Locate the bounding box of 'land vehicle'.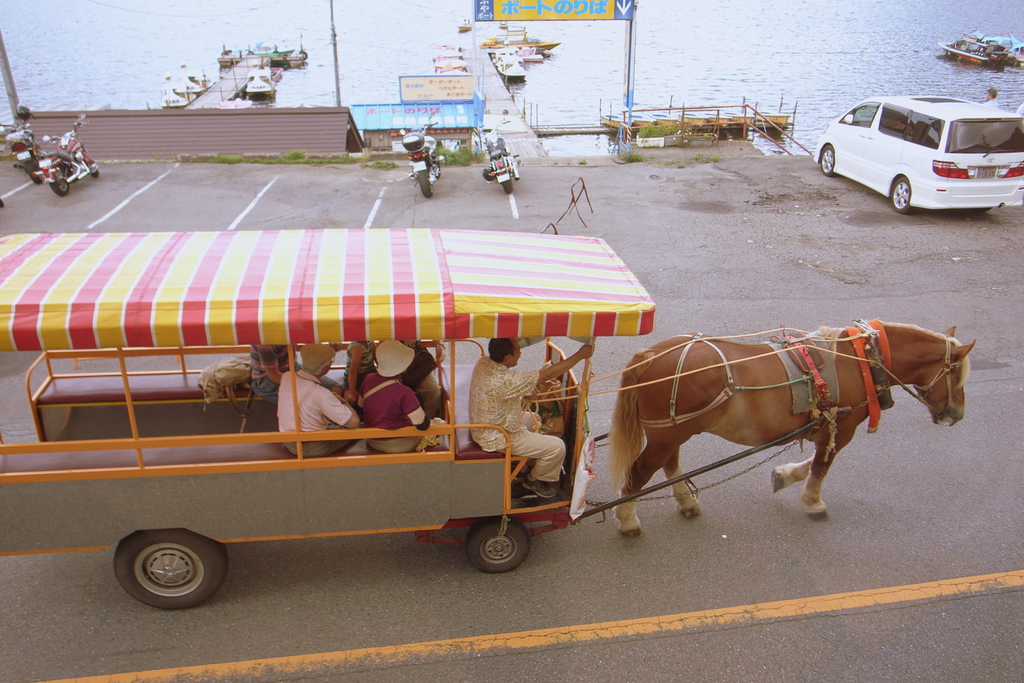
Bounding box: {"x1": 40, "y1": 114, "x2": 99, "y2": 197}.
